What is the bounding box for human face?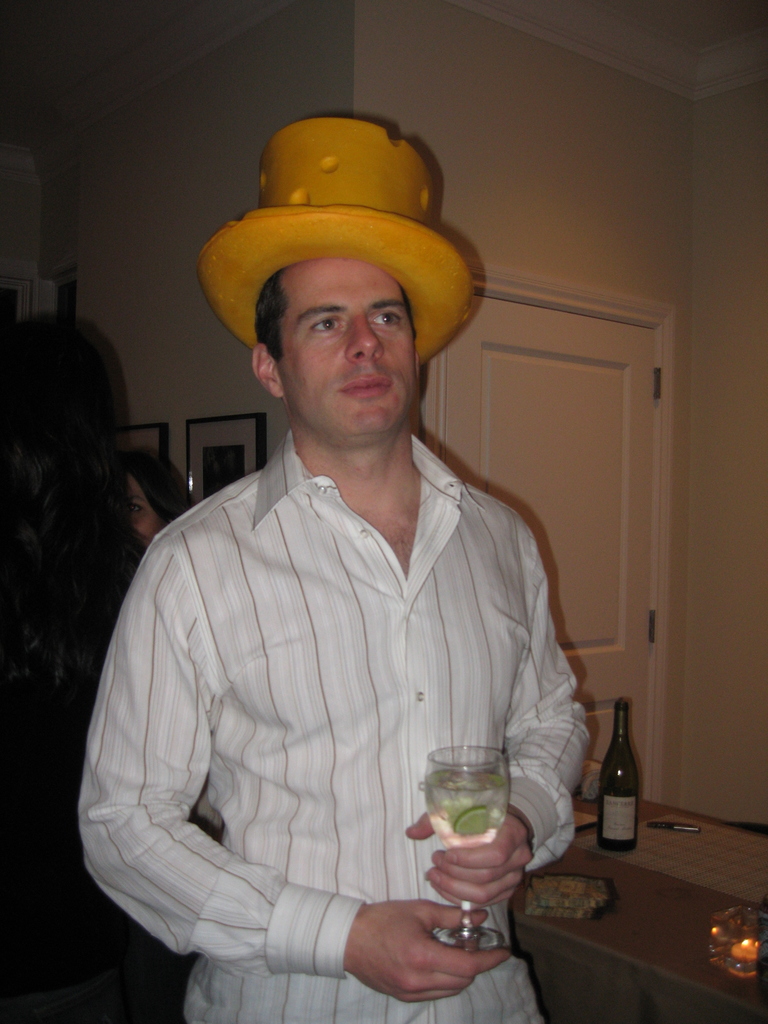
[x1=276, y1=259, x2=419, y2=450].
